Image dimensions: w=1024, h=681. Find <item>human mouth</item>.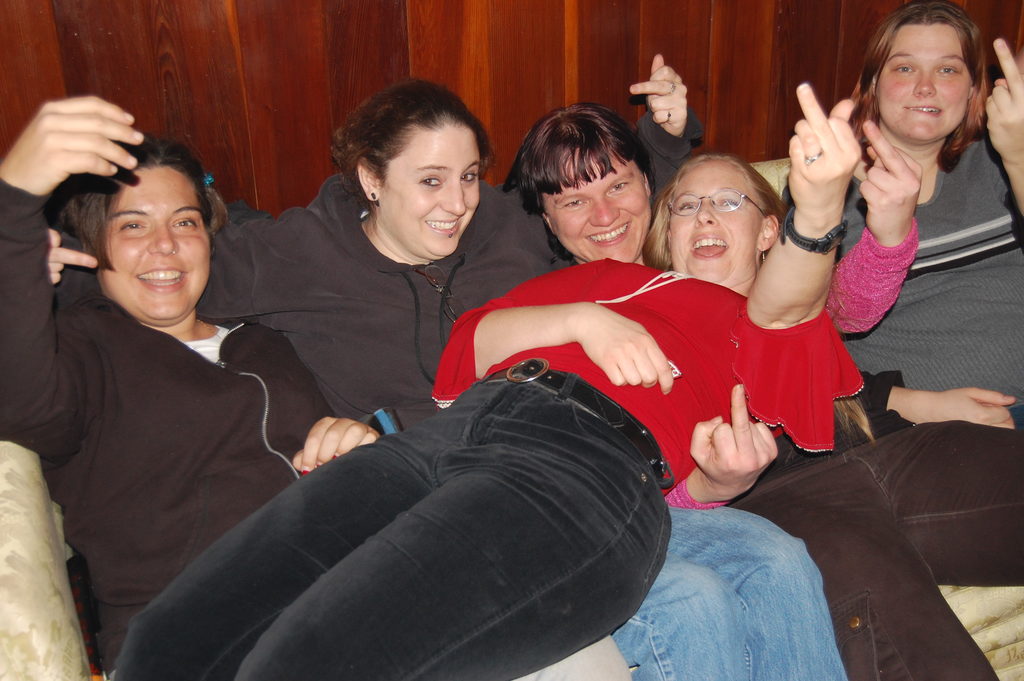
<bbox>418, 213, 465, 239</bbox>.
